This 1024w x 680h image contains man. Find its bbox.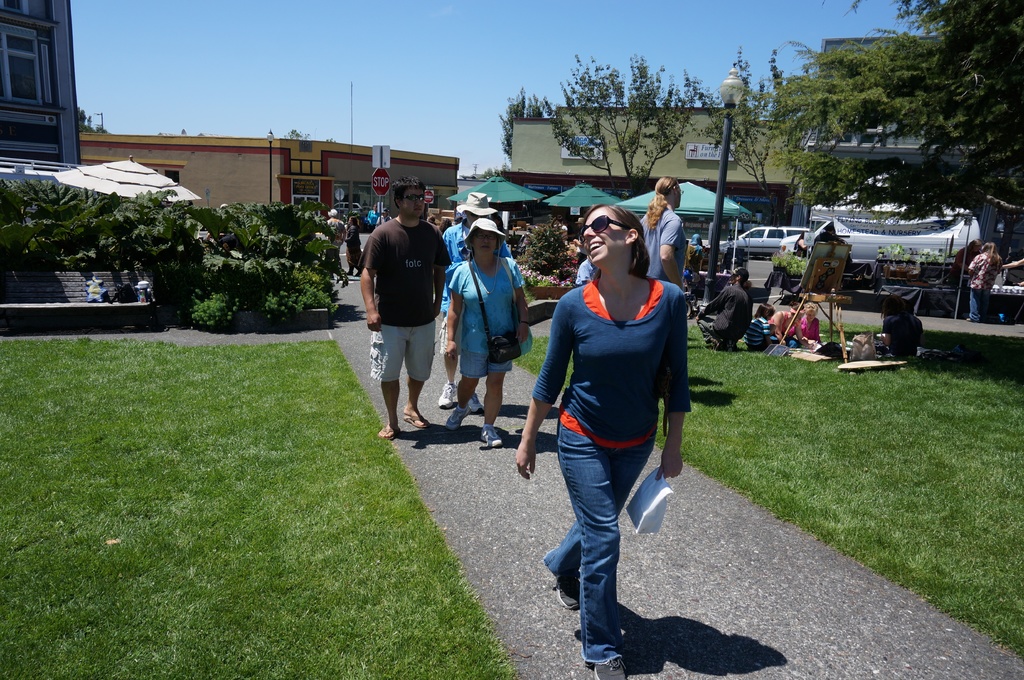
bbox=[636, 173, 685, 297].
